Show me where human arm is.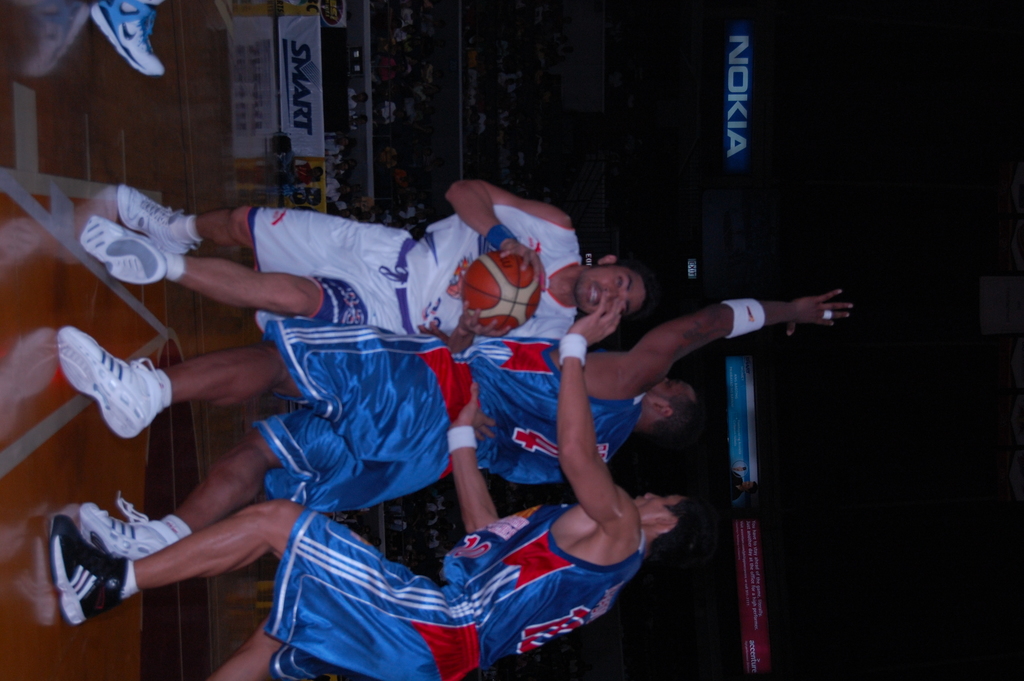
human arm is at Rect(573, 299, 824, 423).
